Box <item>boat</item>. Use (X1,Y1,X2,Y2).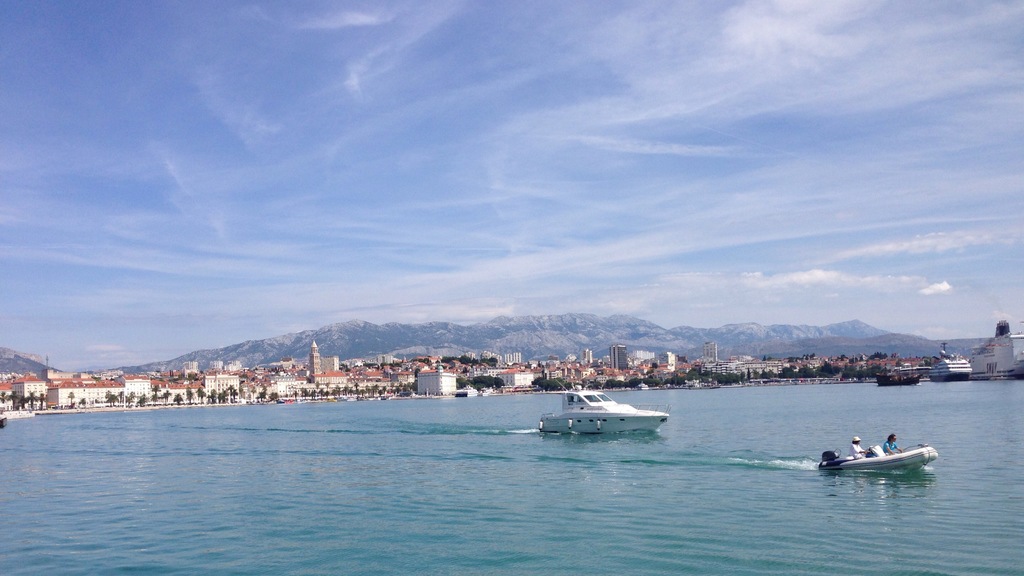
(815,440,936,478).
